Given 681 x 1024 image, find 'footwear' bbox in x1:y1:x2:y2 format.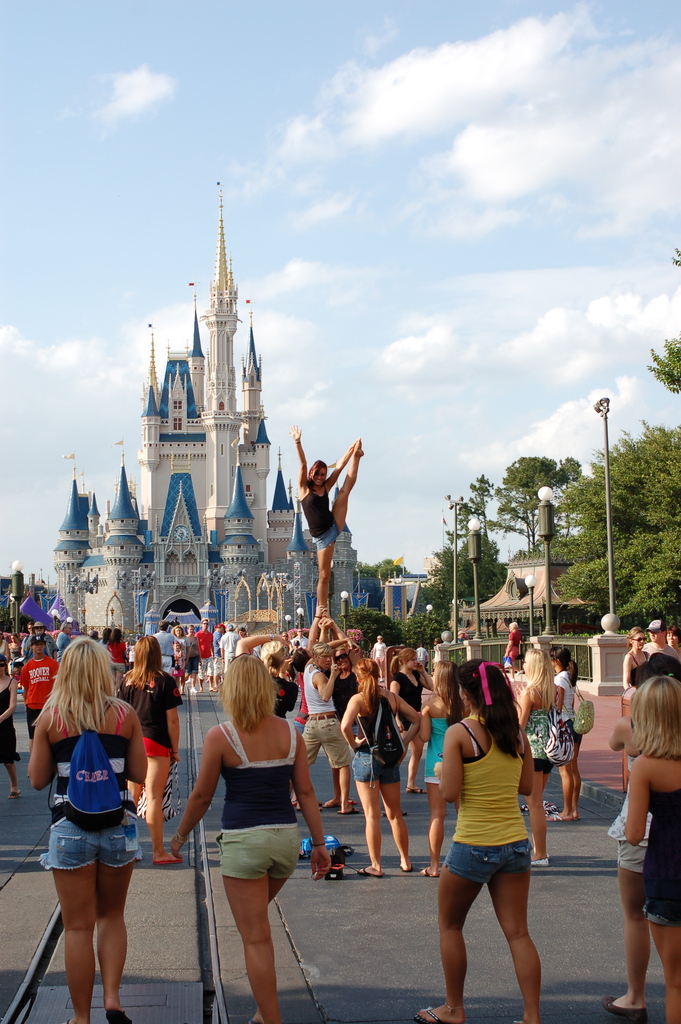
522:803:531:813.
